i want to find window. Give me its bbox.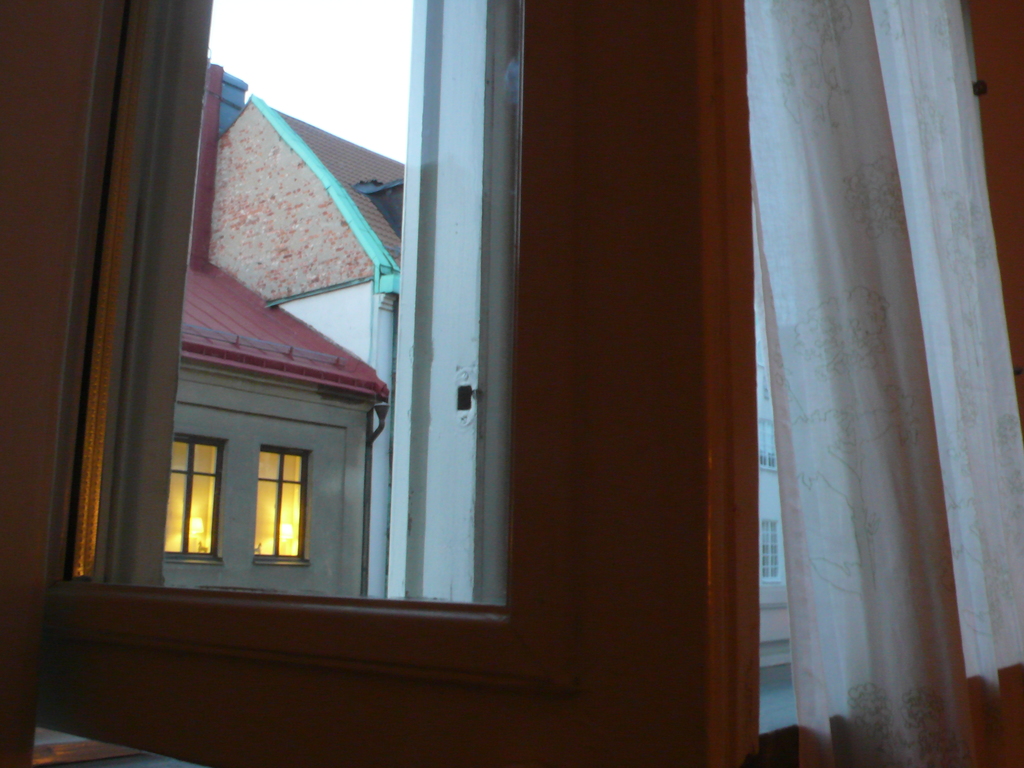
left=154, top=440, right=223, bottom=564.
